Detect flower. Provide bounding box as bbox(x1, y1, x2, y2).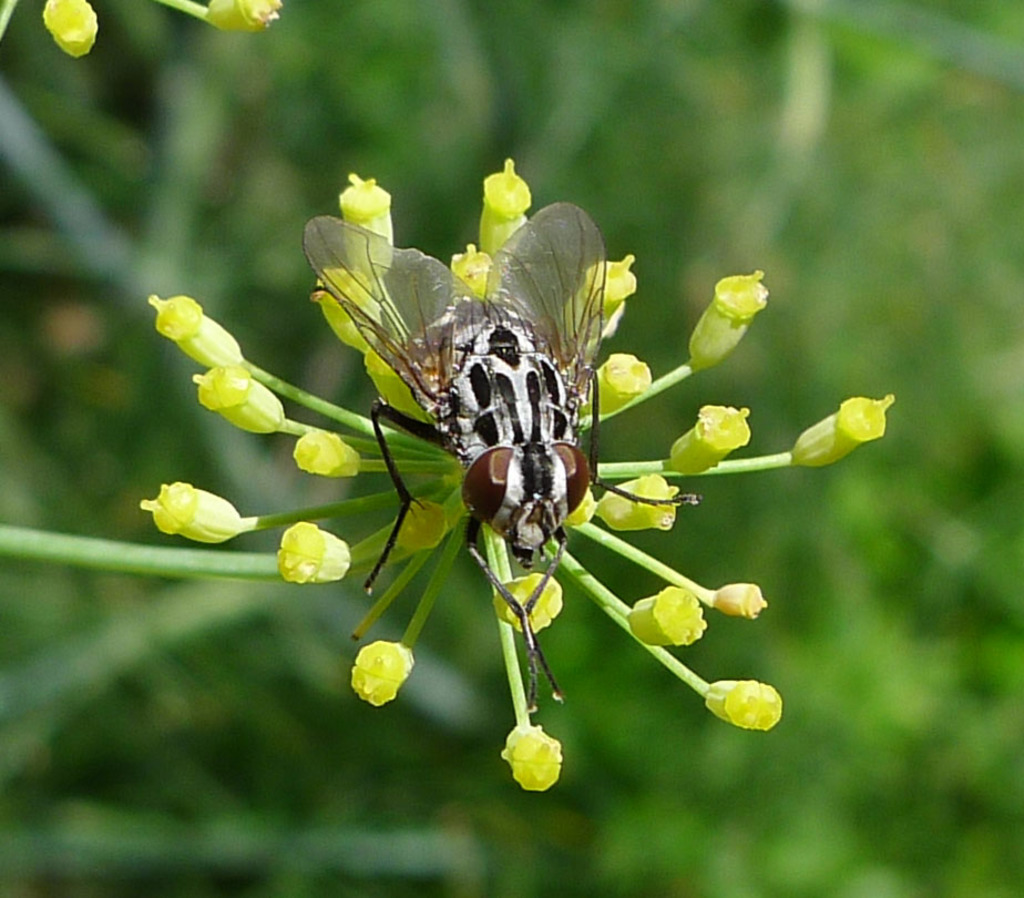
bbox(499, 724, 563, 795).
